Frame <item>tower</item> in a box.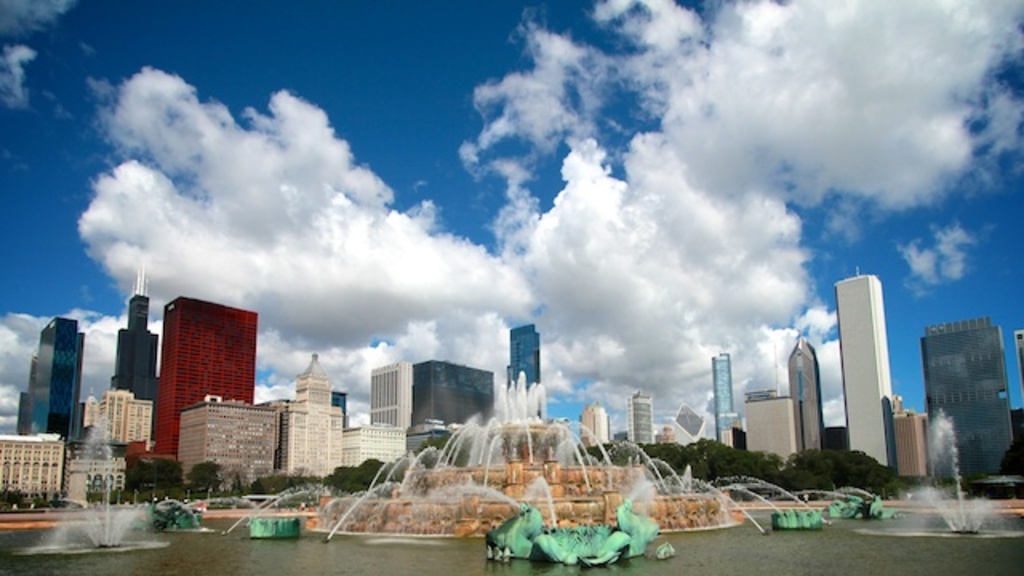
BBox(285, 352, 334, 478).
